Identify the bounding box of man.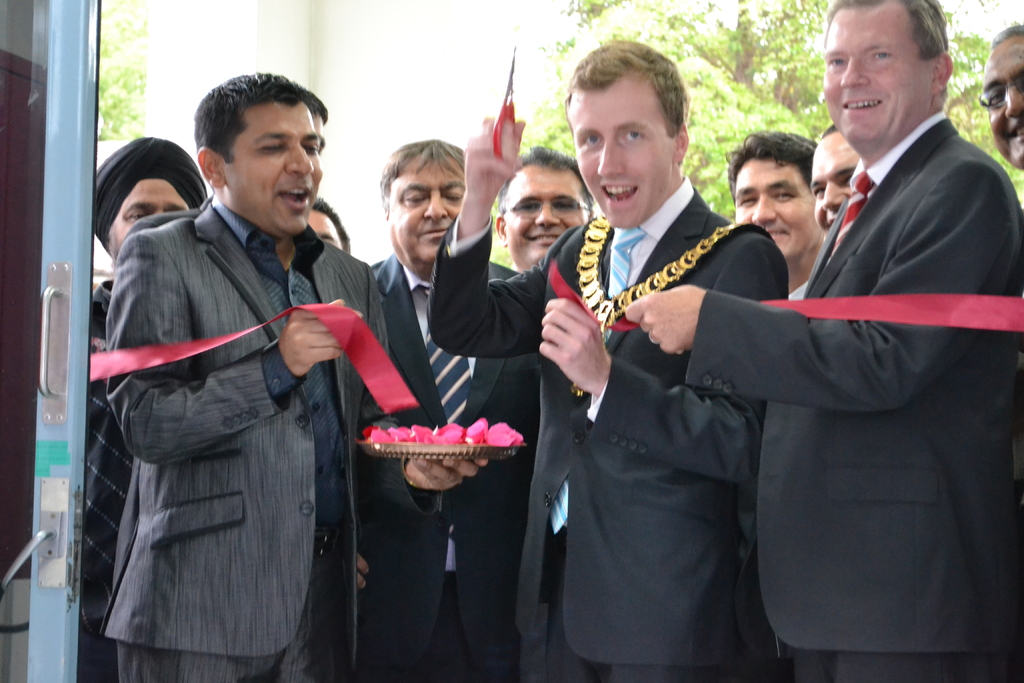
<box>75,133,216,682</box>.
